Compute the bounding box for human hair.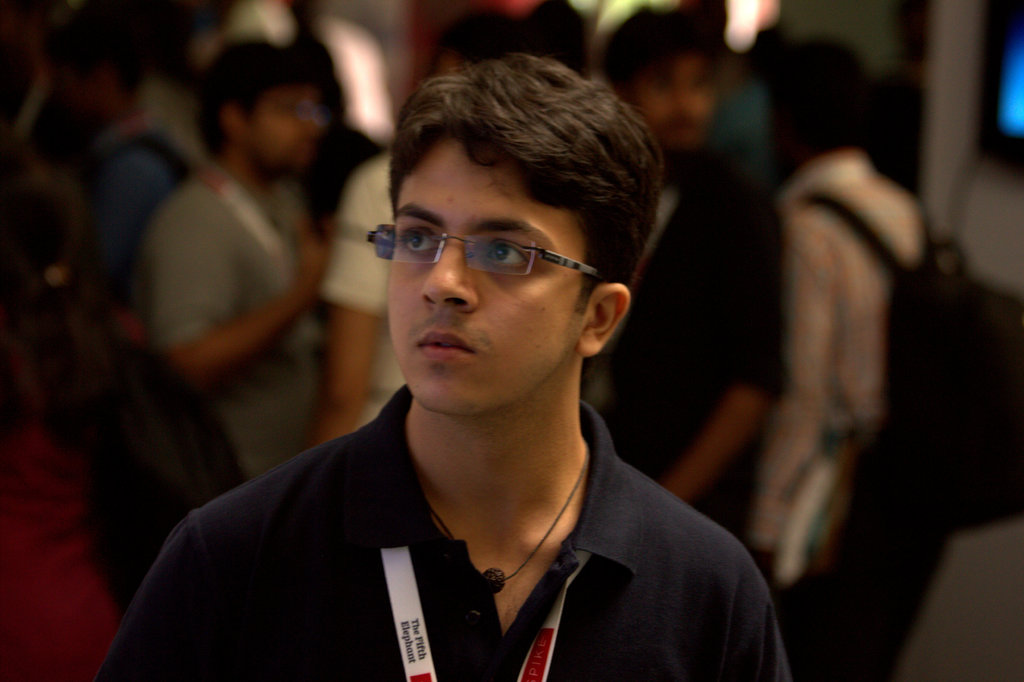
box(189, 37, 323, 163).
